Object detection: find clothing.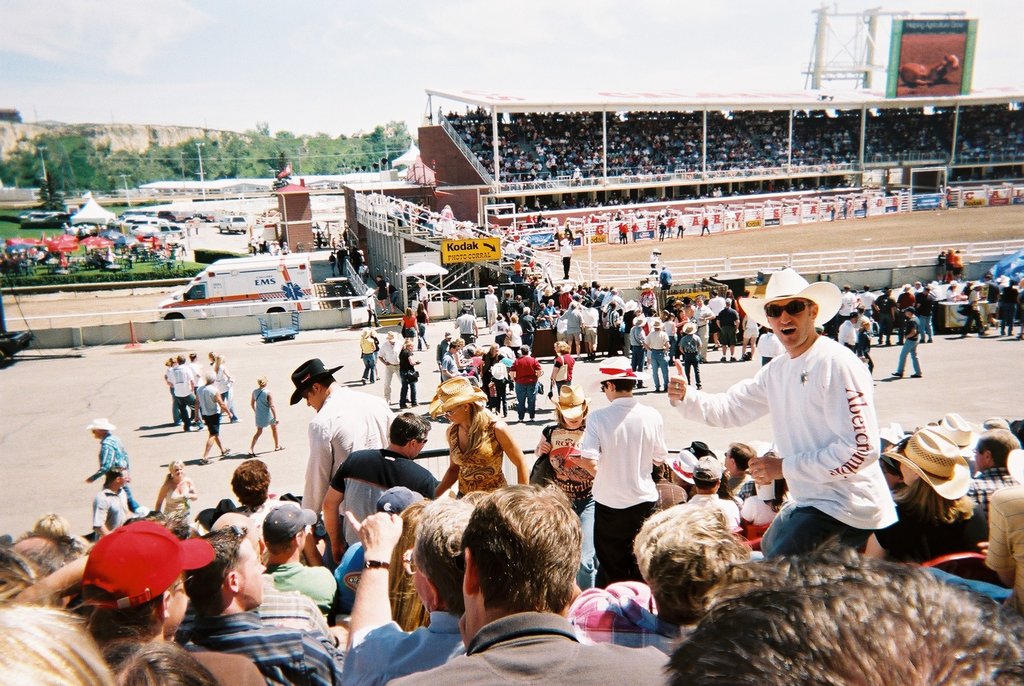
836:322:859:352.
